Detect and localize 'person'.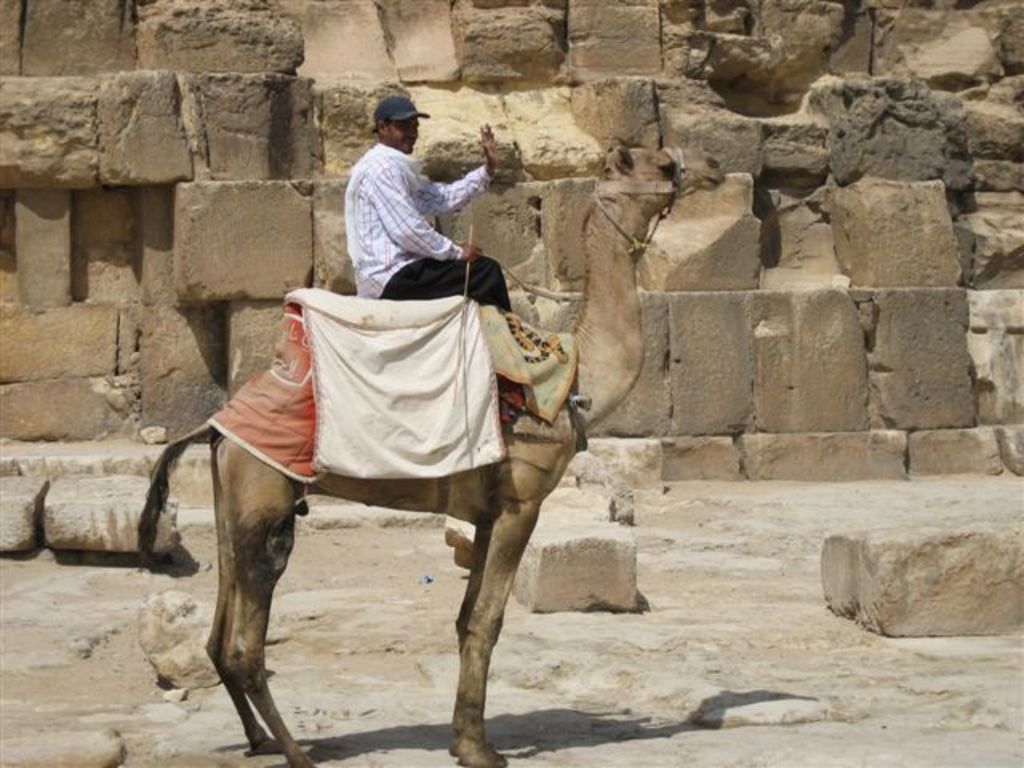
Localized at (325,90,488,328).
